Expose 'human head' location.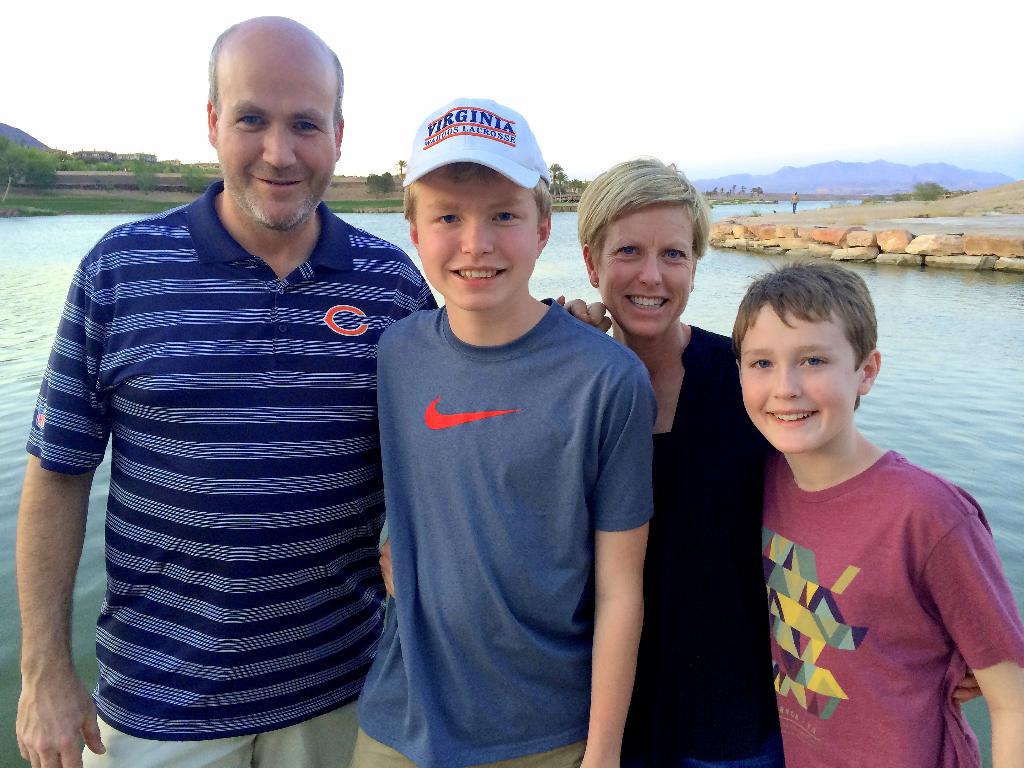
Exposed at 401,95,552,314.
